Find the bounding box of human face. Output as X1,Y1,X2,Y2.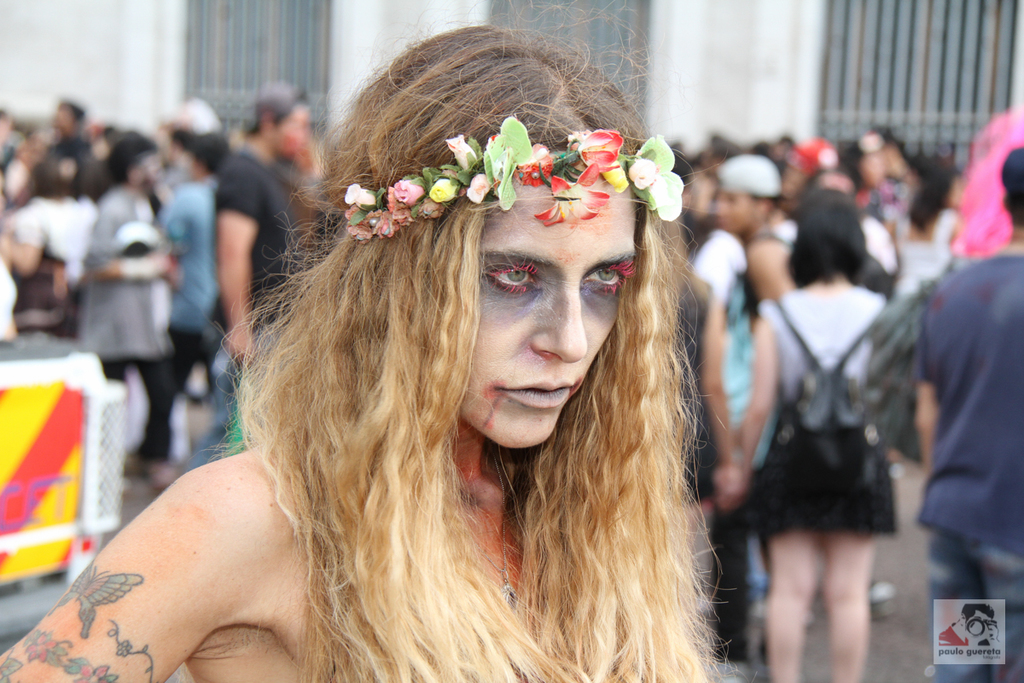
715,194,759,236.
